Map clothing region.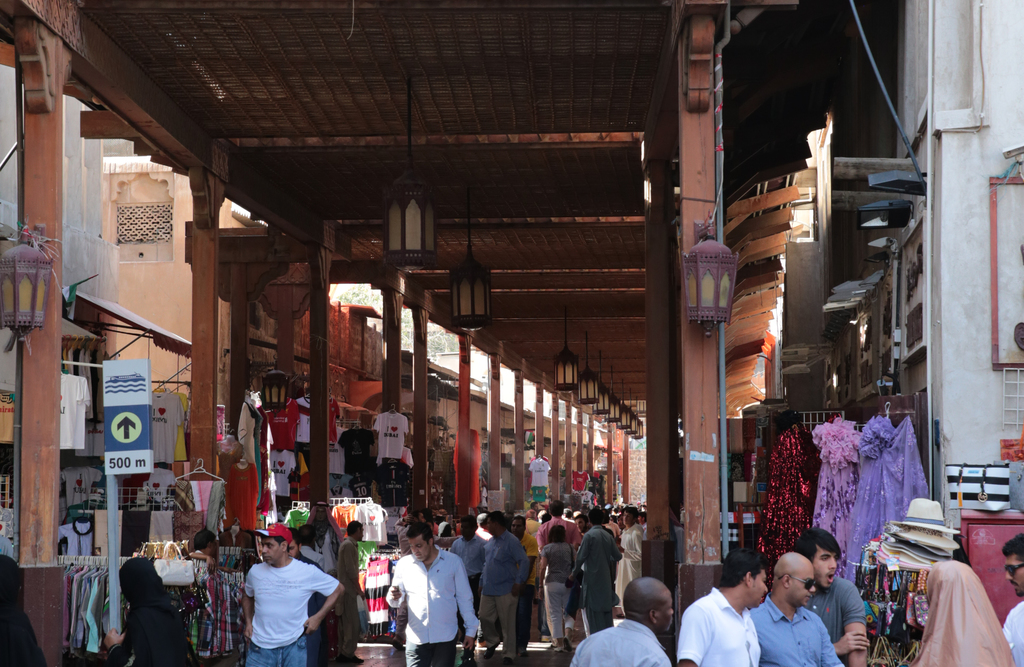
Mapped to bbox(538, 540, 573, 647).
